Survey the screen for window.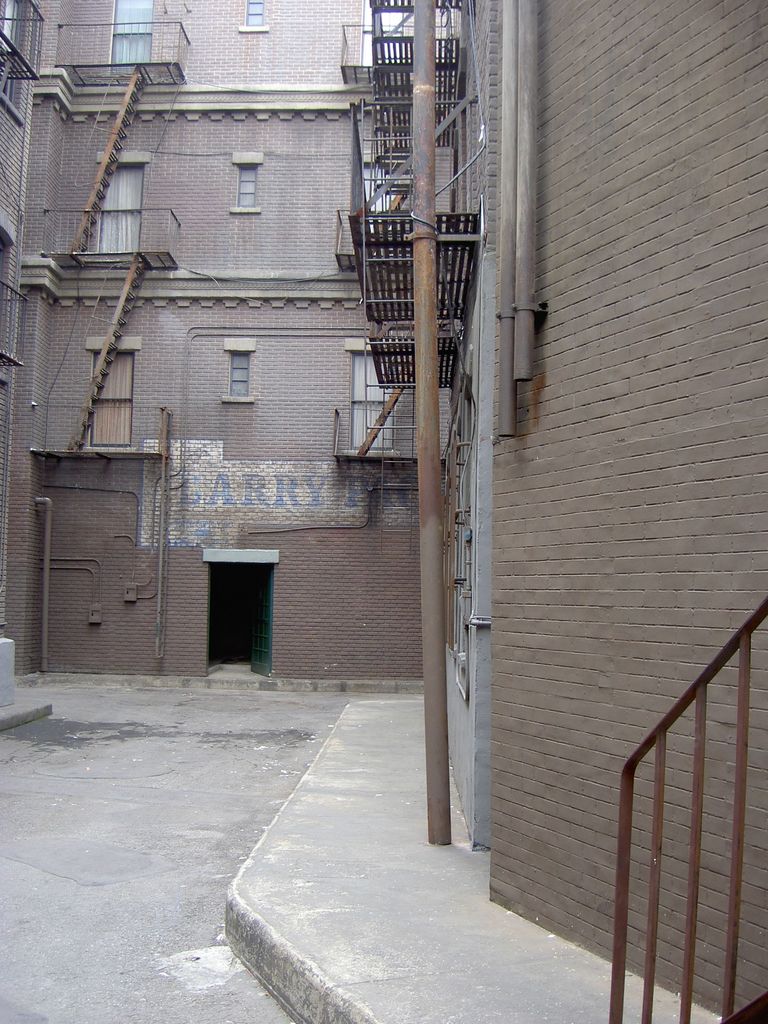
Survey found: pyautogui.locateOnScreen(83, 335, 140, 444).
